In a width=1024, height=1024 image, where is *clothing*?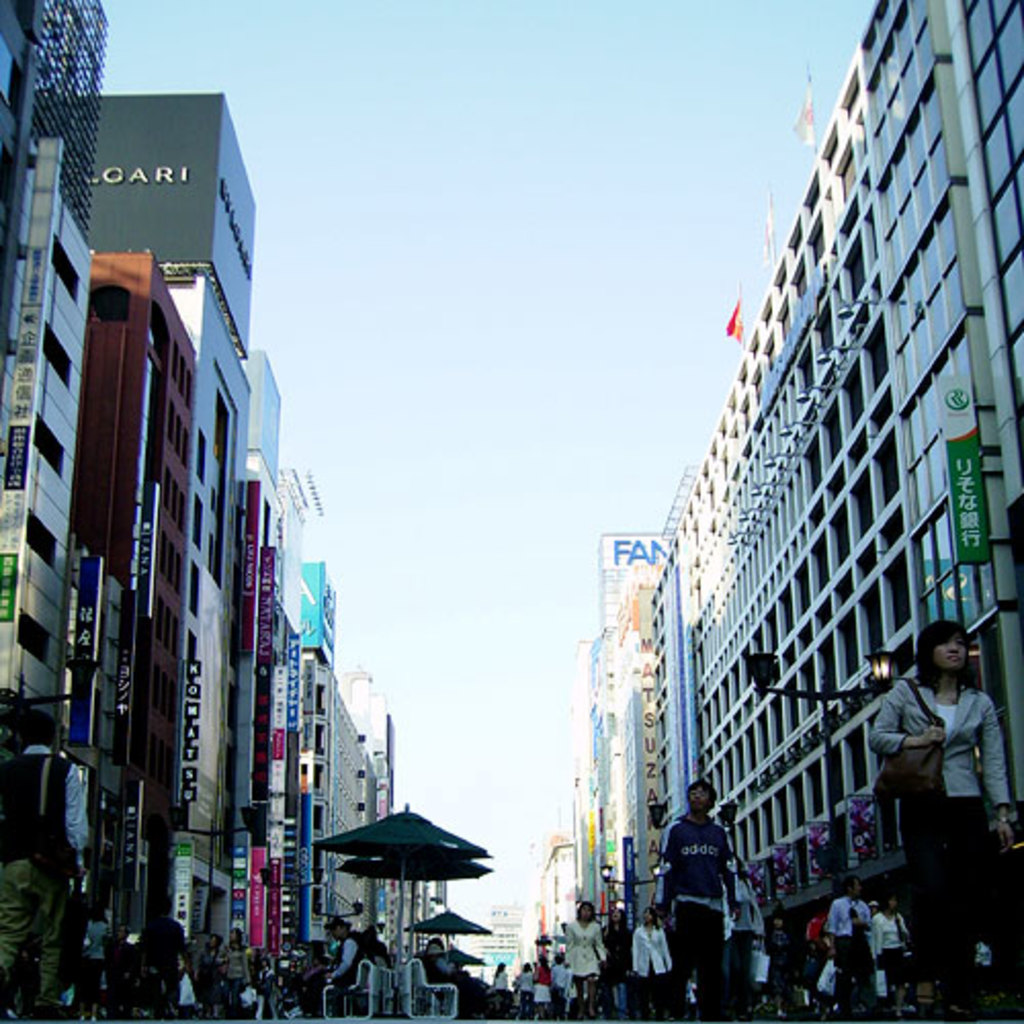
left=637, top=920, right=680, bottom=1018.
